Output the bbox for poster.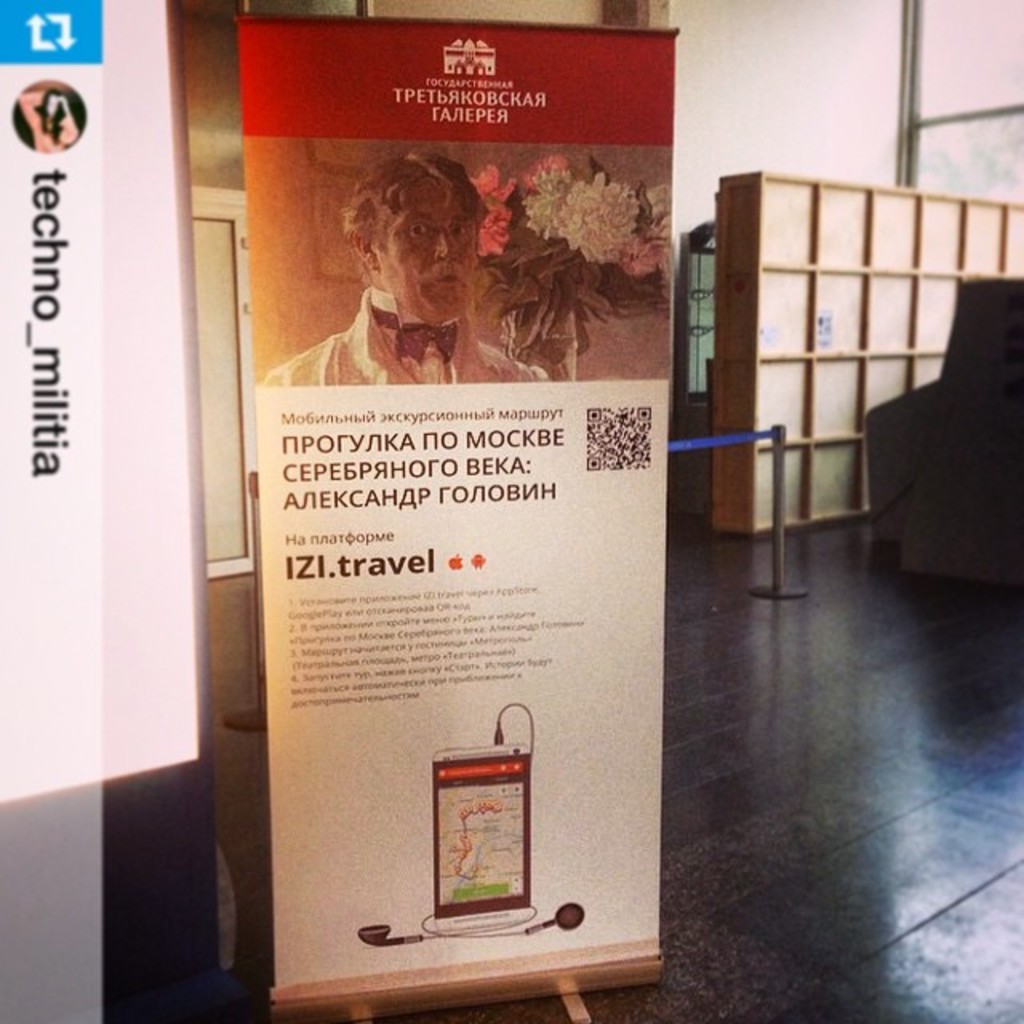
bbox(0, 0, 109, 1002).
